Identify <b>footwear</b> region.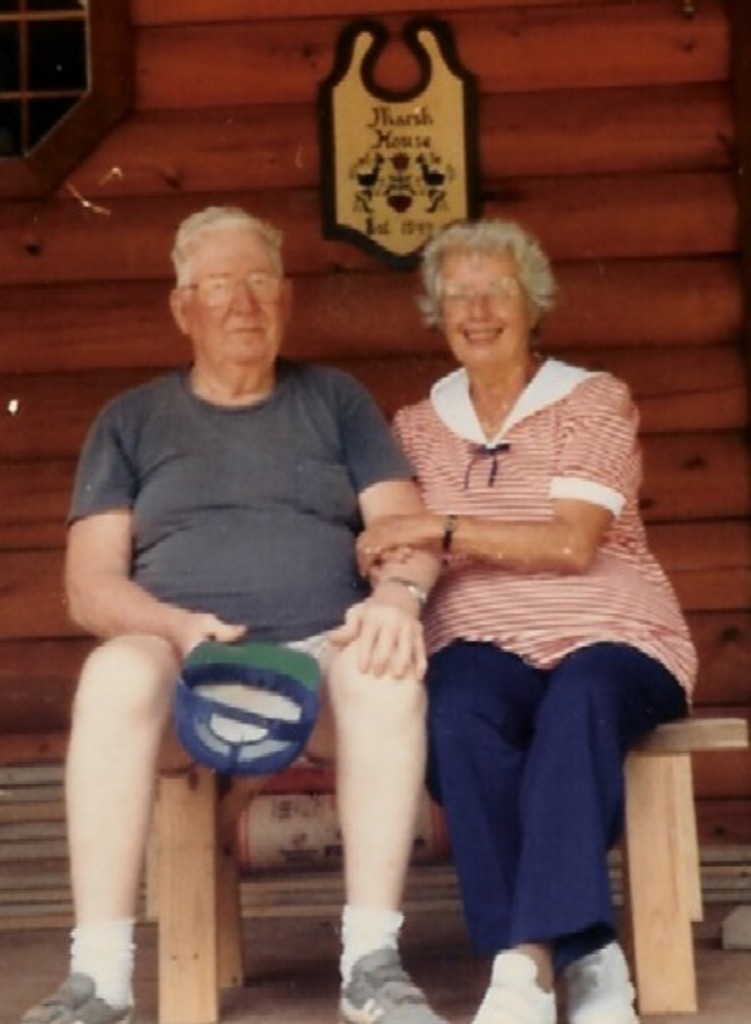
Region: [559,951,650,1022].
